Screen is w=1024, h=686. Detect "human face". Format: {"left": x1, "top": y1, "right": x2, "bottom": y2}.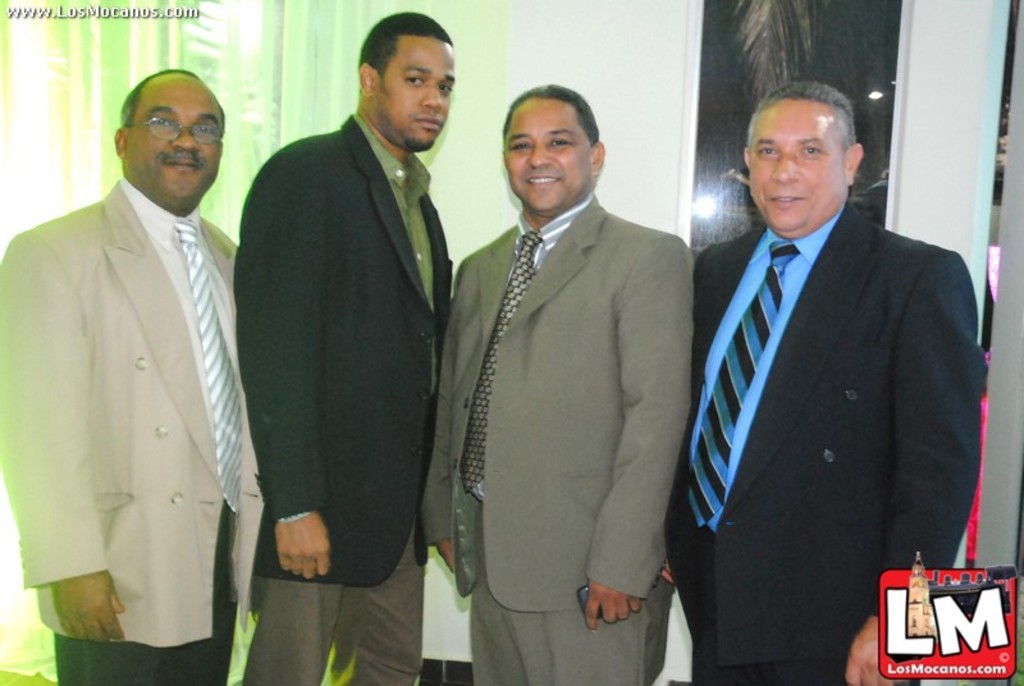
{"left": 379, "top": 38, "right": 454, "bottom": 146}.
